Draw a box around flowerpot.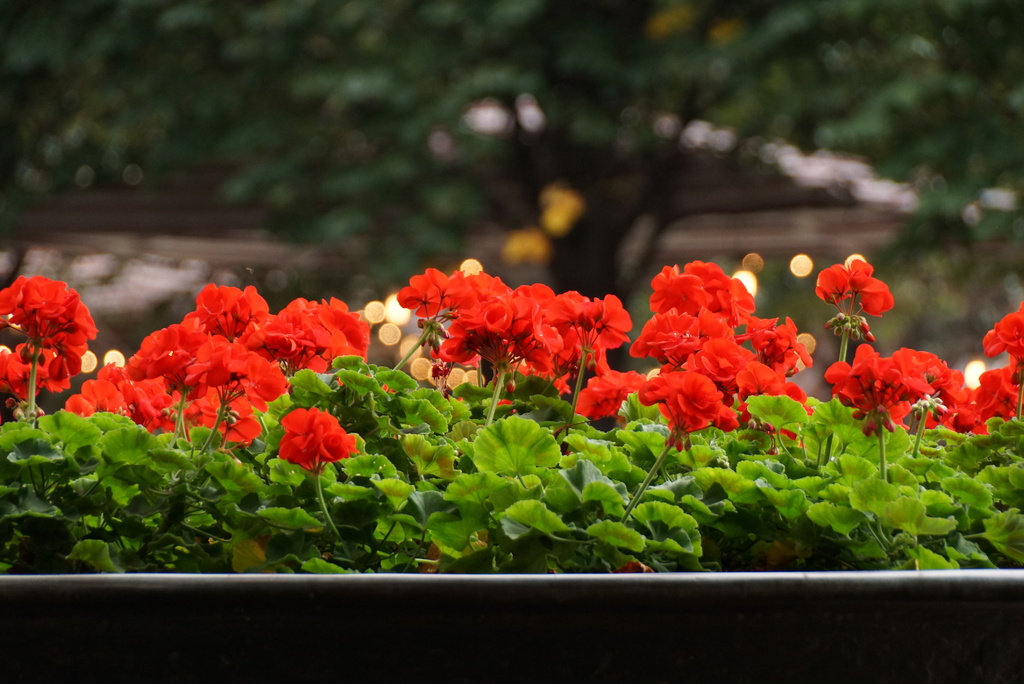
x1=0, y1=547, x2=1023, y2=683.
